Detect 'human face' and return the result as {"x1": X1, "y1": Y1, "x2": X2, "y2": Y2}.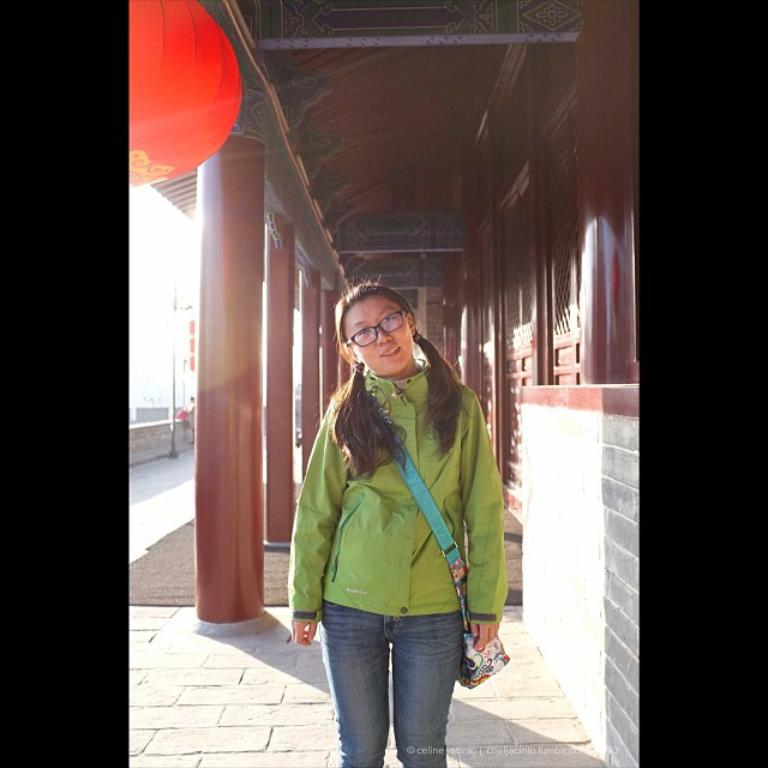
{"x1": 346, "y1": 289, "x2": 410, "y2": 372}.
